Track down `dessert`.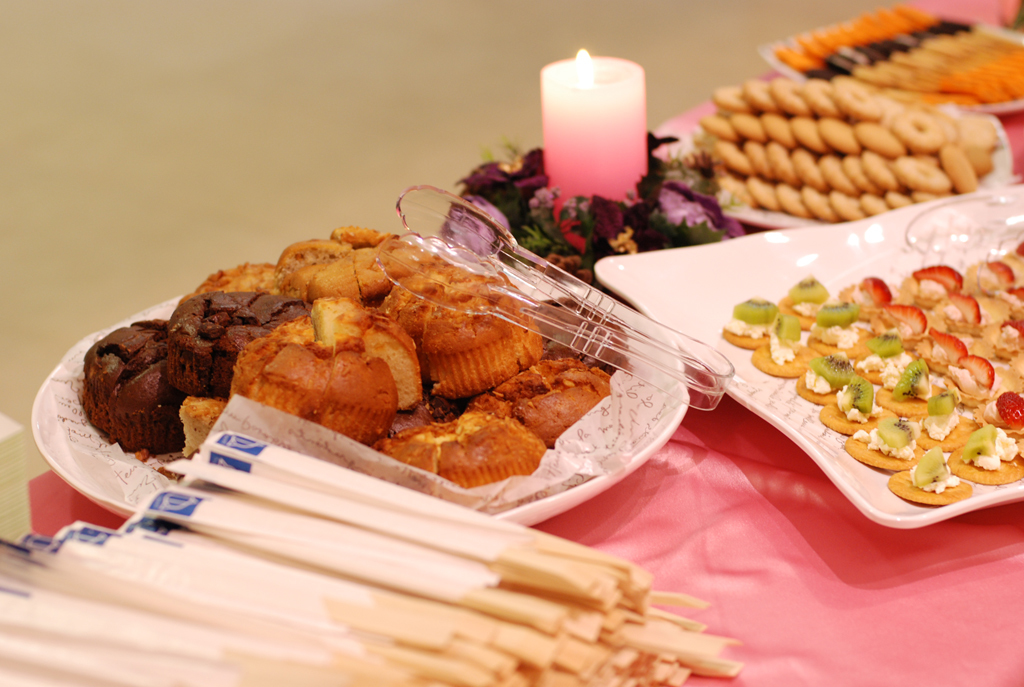
Tracked to {"x1": 723, "y1": 242, "x2": 1023, "y2": 508}.
